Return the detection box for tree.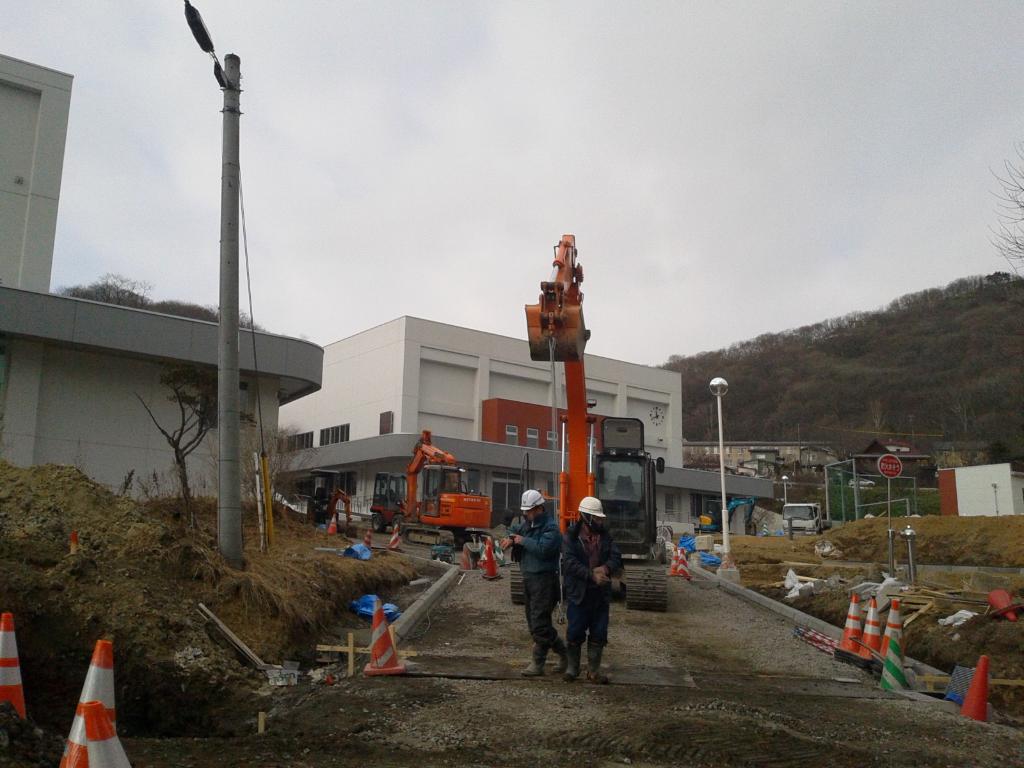
(left=985, top=140, right=1023, bottom=268).
